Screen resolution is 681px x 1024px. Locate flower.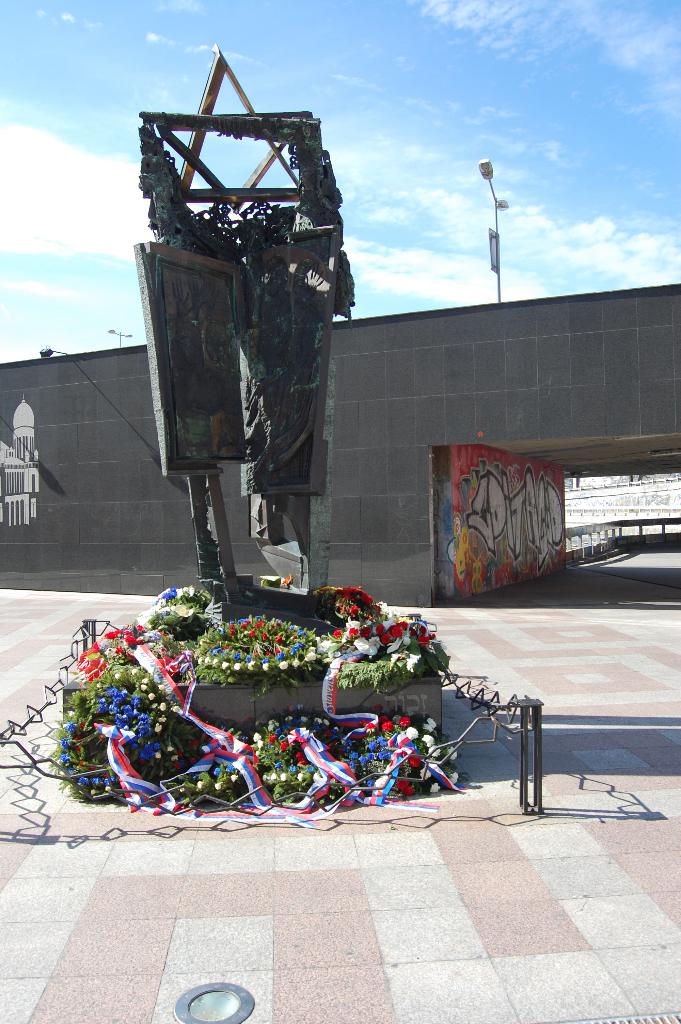
<bbox>140, 676, 149, 684</bbox>.
